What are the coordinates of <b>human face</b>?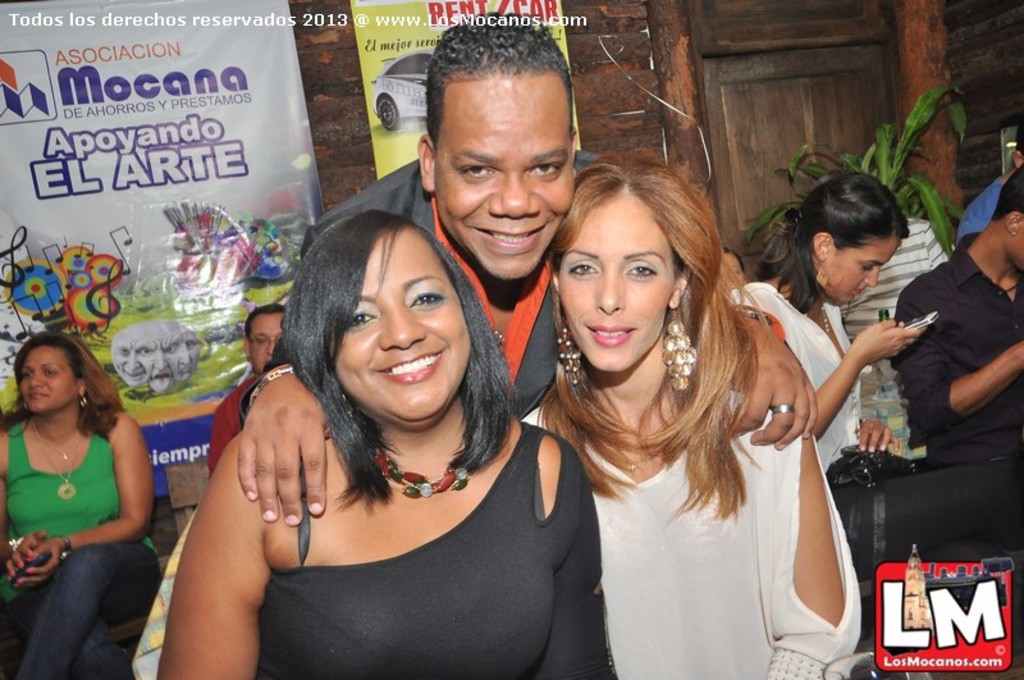
select_region(337, 229, 471, 415).
